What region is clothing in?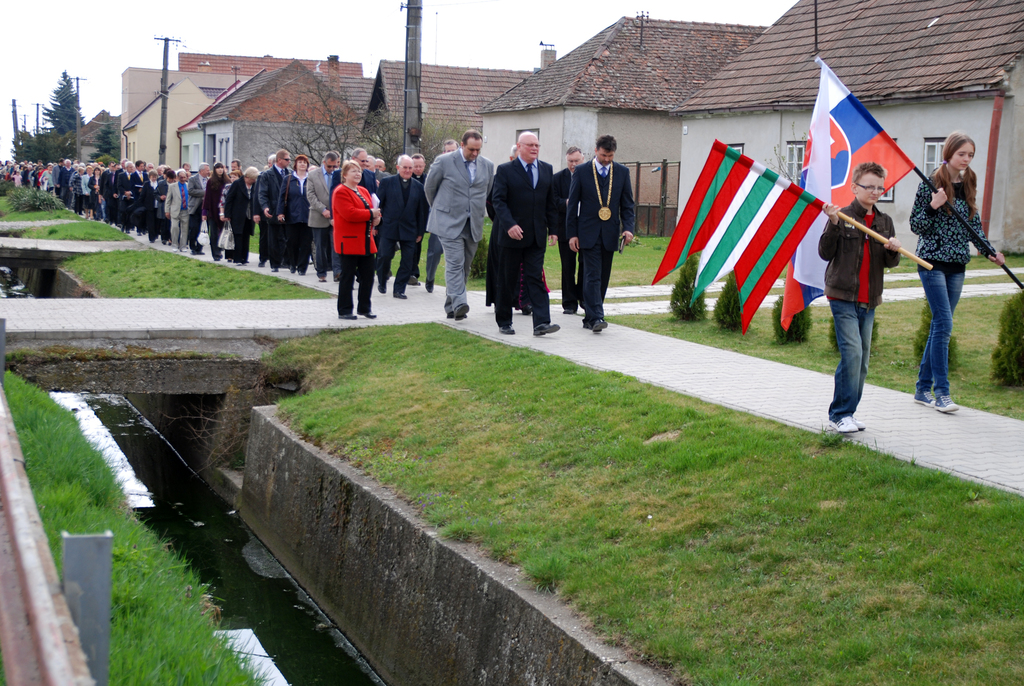
(322, 143, 390, 306).
